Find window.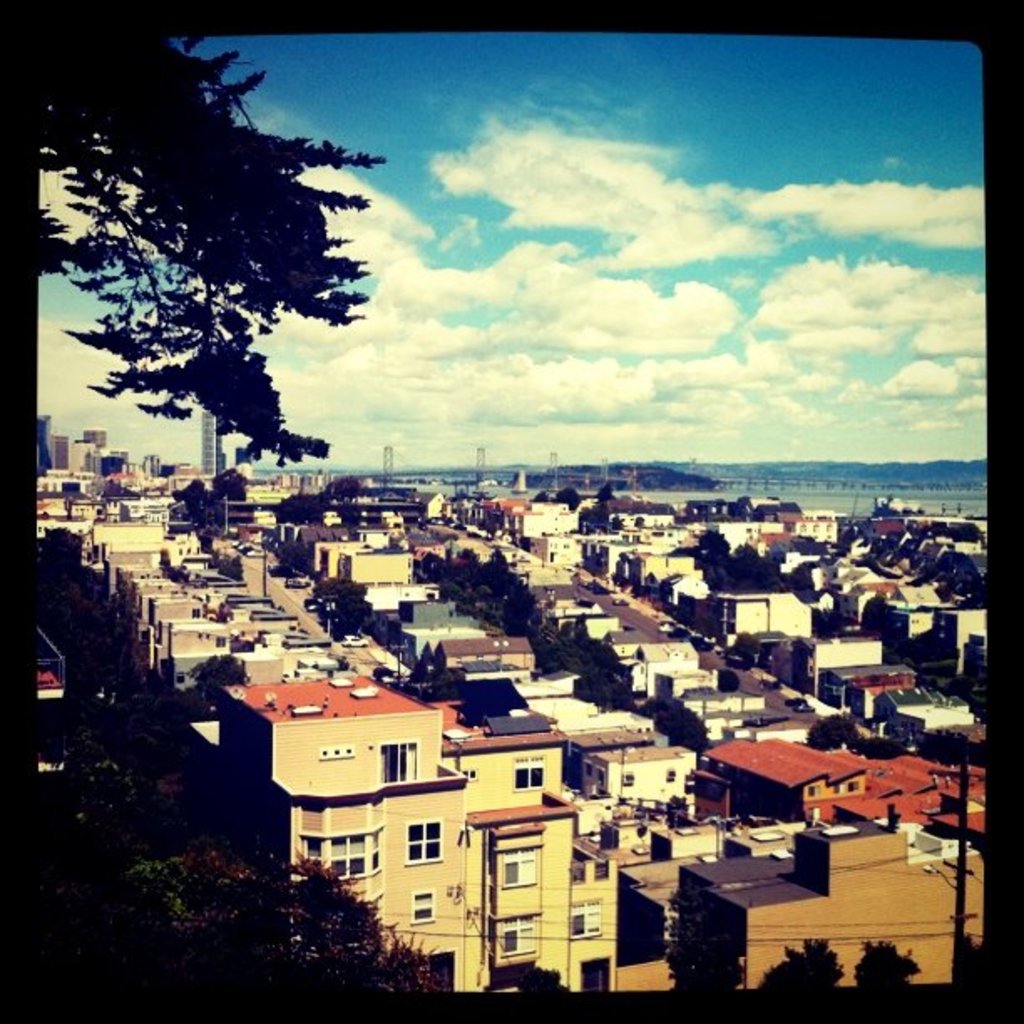
{"left": 495, "top": 848, "right": 539, "bottom": 885}.
